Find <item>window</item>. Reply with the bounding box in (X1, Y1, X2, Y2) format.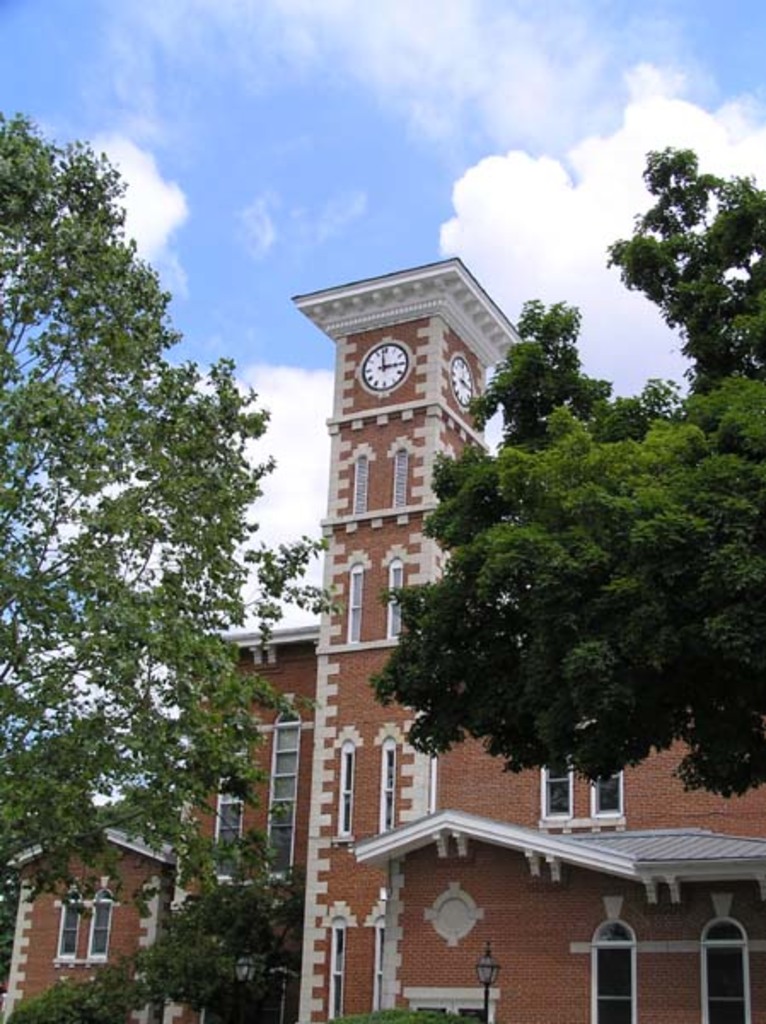
(387, 430, 411, 510).
